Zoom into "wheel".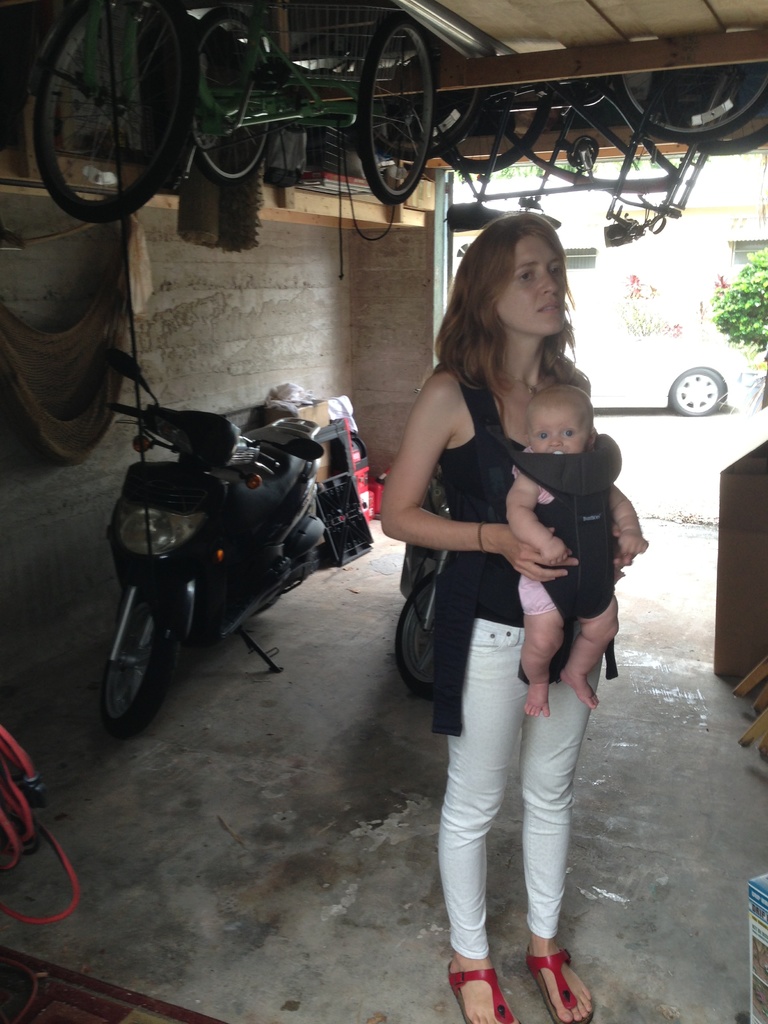
Zoom target: box(611, 74, 767, 142).
